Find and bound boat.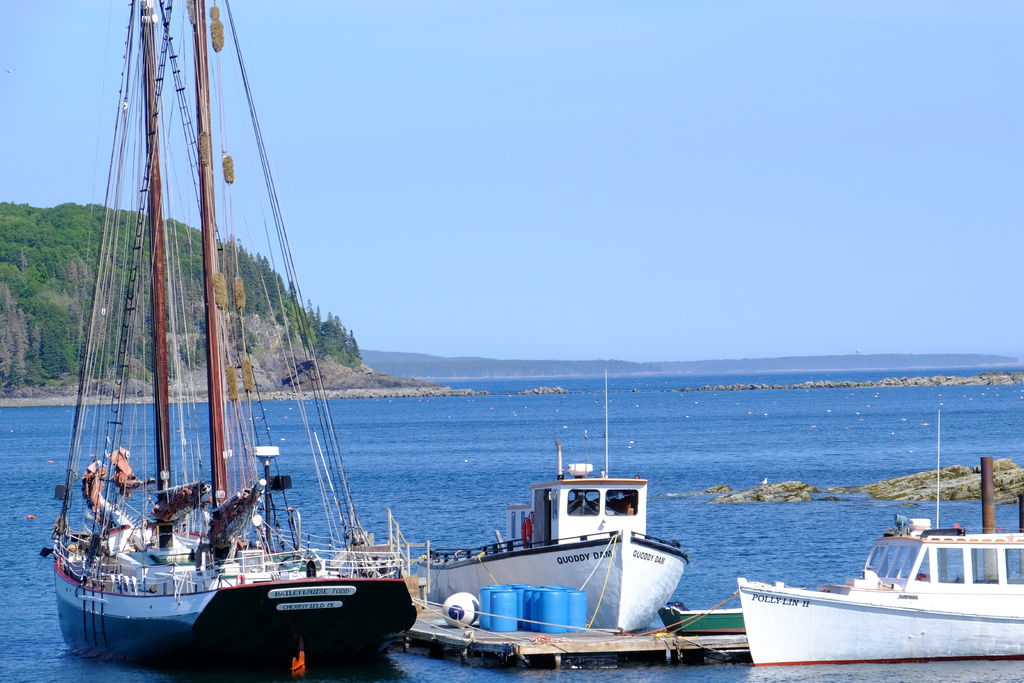
Bound: [652,596,745,638].
